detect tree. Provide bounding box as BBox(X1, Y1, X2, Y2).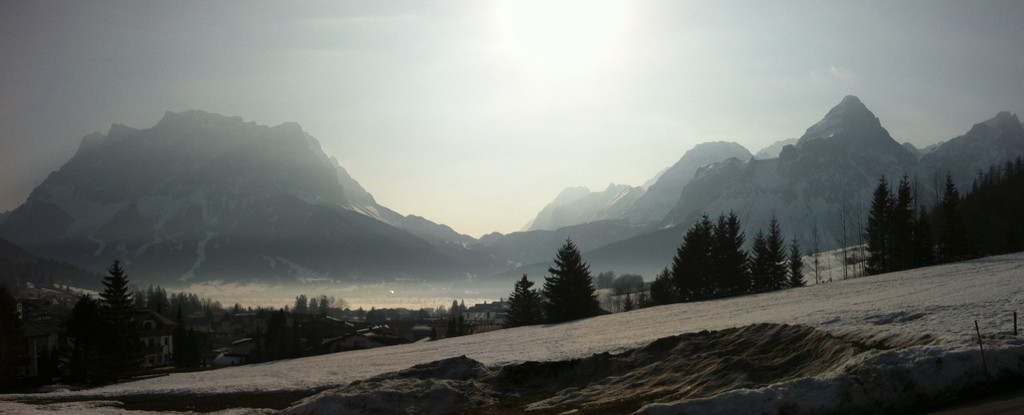
BBox(504, 272, 543, 328).
